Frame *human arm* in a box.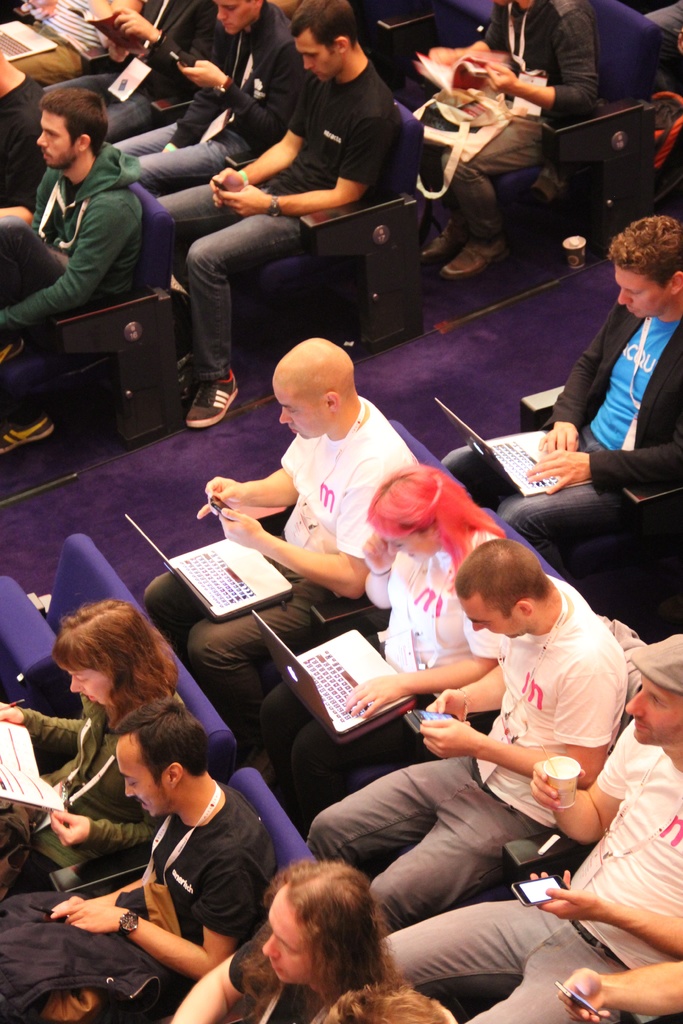
[x1=224, y1=113, x2=397, y2=223].
